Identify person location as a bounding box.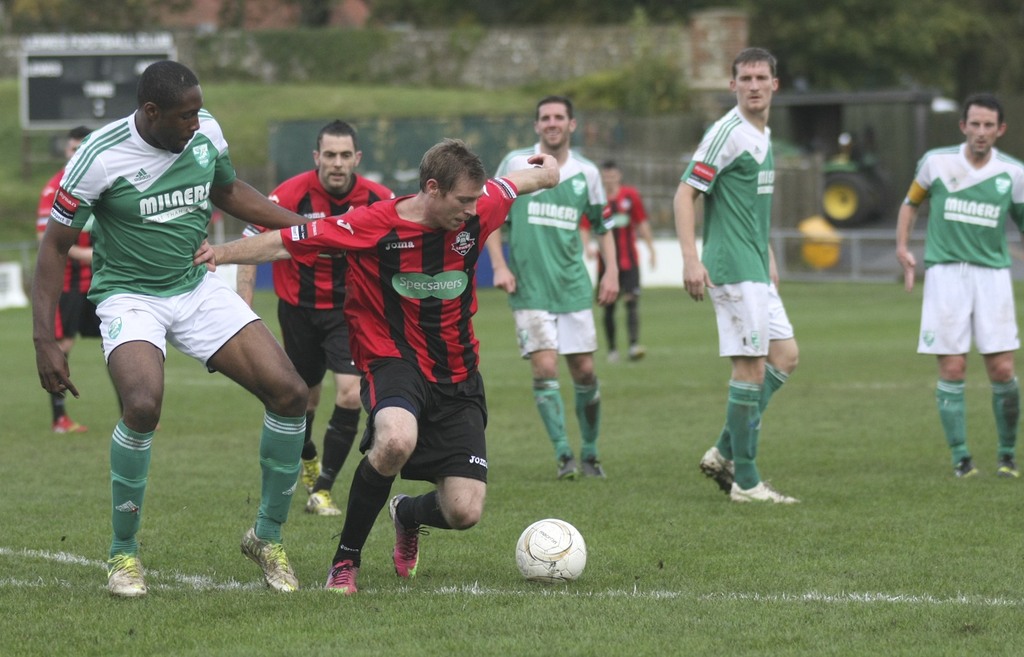
detection(232, 117, 392, 519).
